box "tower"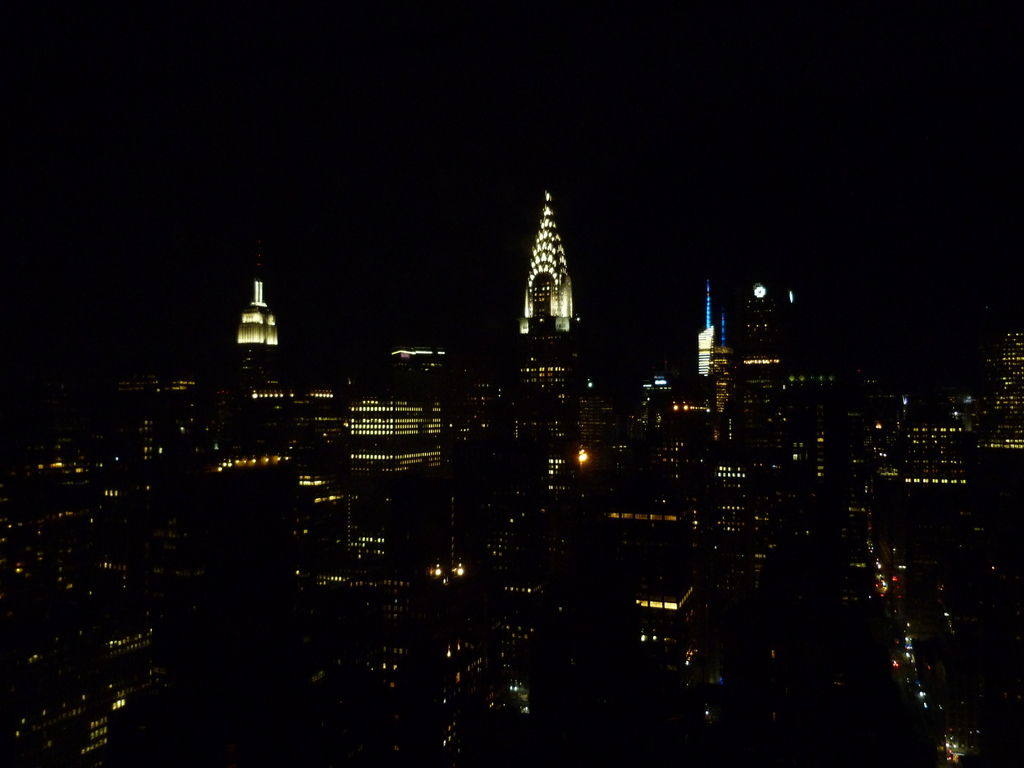
left=239, top=256, right=273, bottom=389
